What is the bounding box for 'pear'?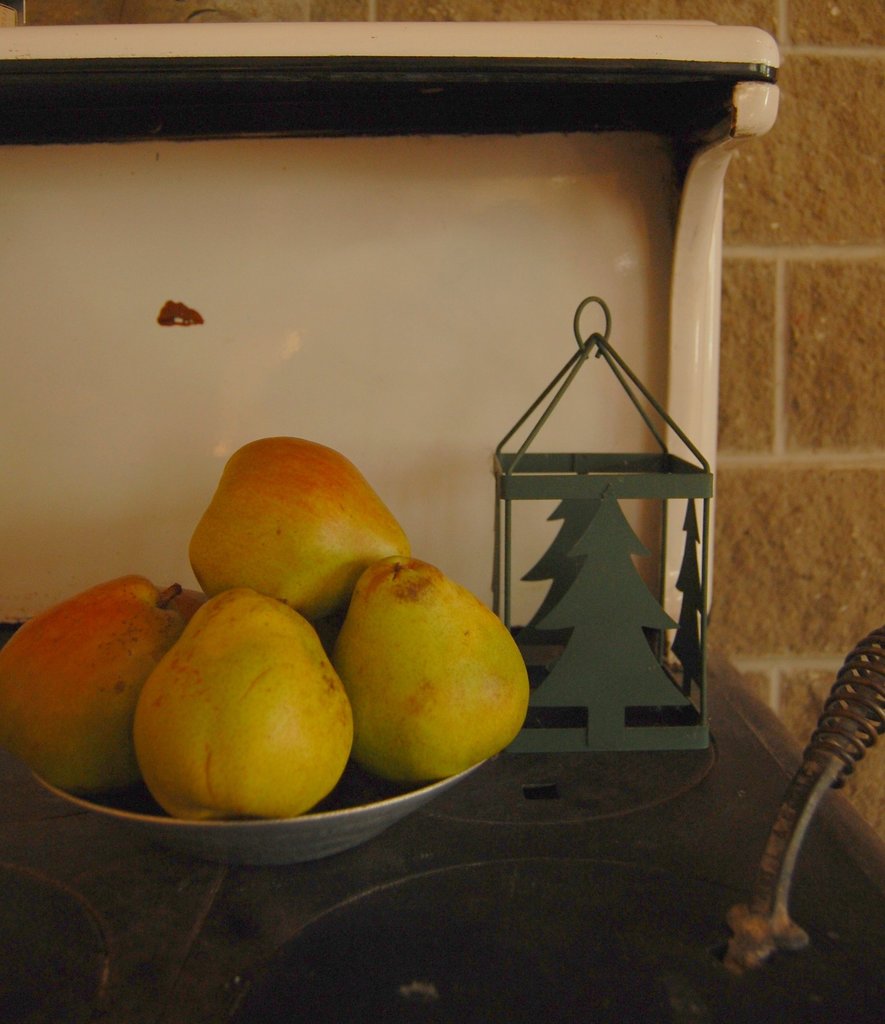
[136, 588, 355, 815].
